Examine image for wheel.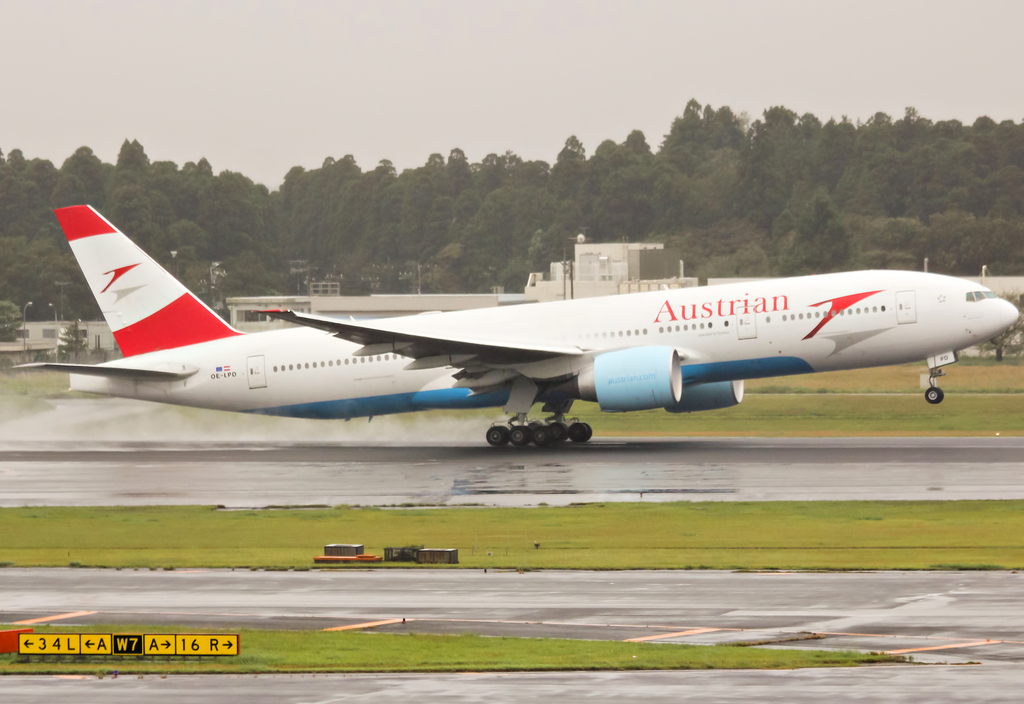
Examination result: (586,423,593,441).
